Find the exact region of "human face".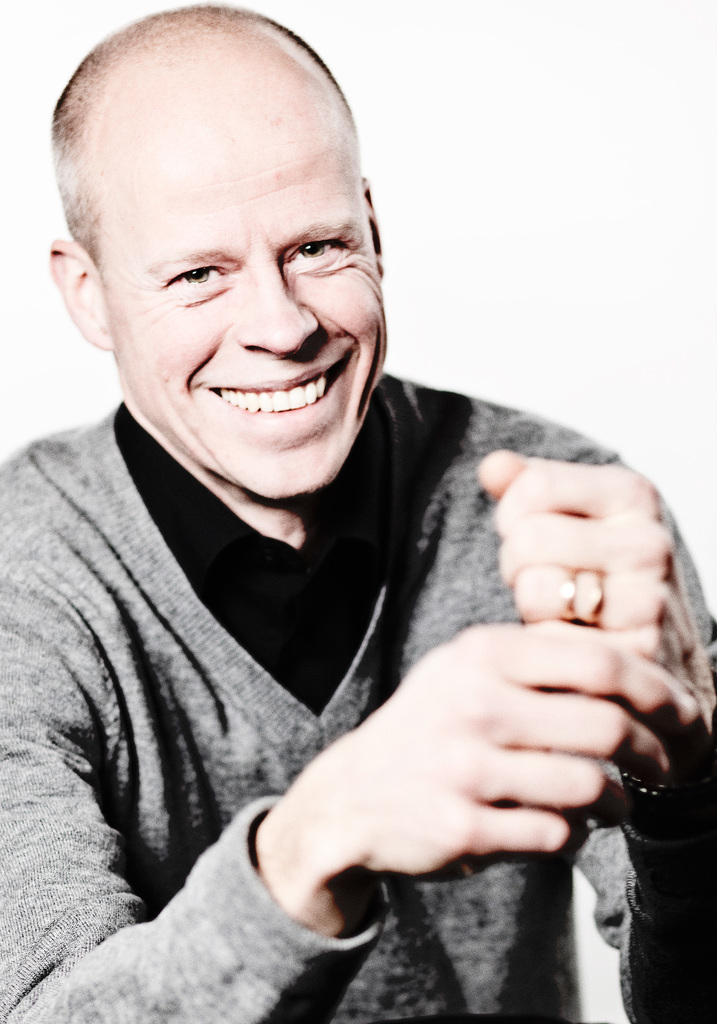
Exact region: BBox(67, 57, 386, 484).
